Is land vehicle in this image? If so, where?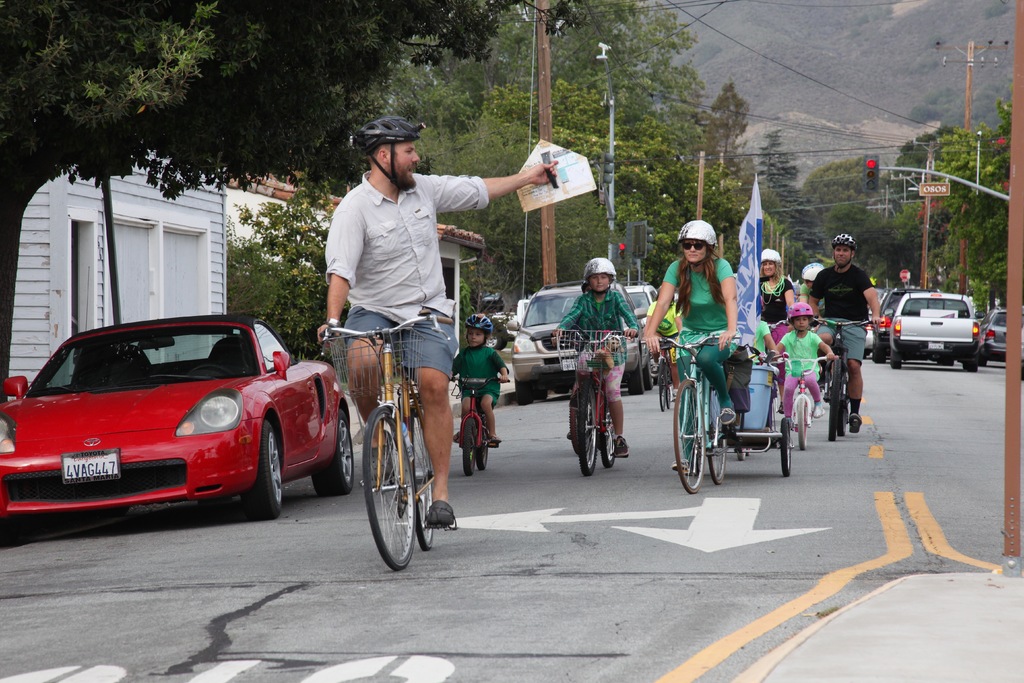
Yes, at 782,350,840,450.
